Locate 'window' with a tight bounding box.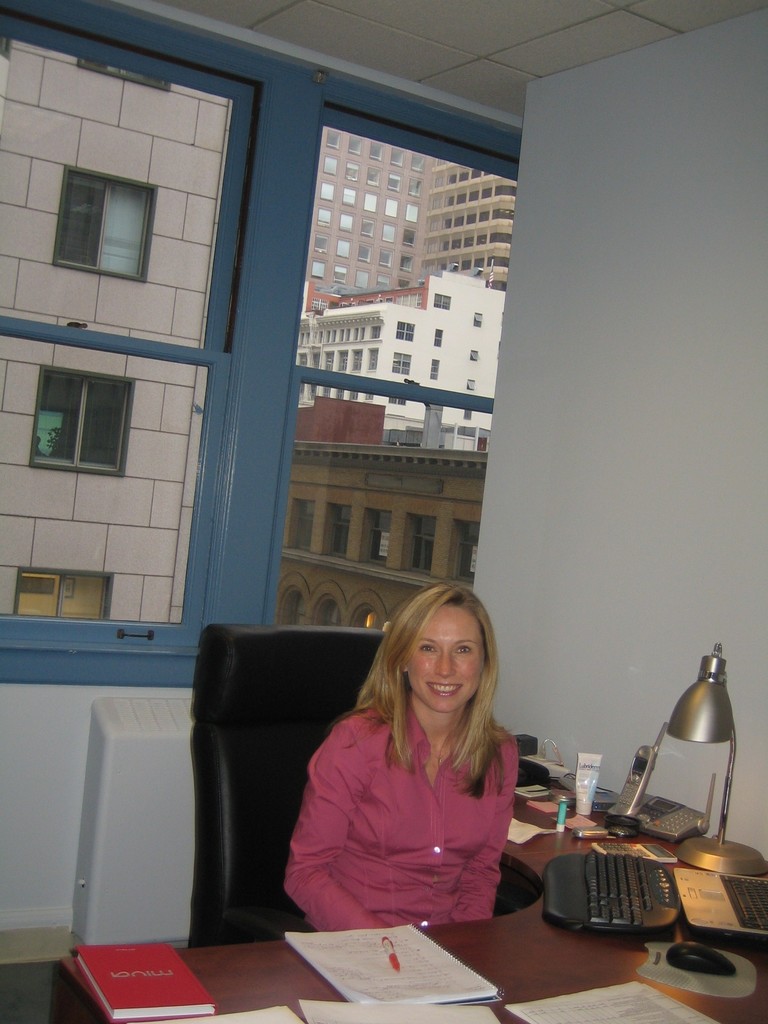
bbox=(324, 504, 349, 557).
